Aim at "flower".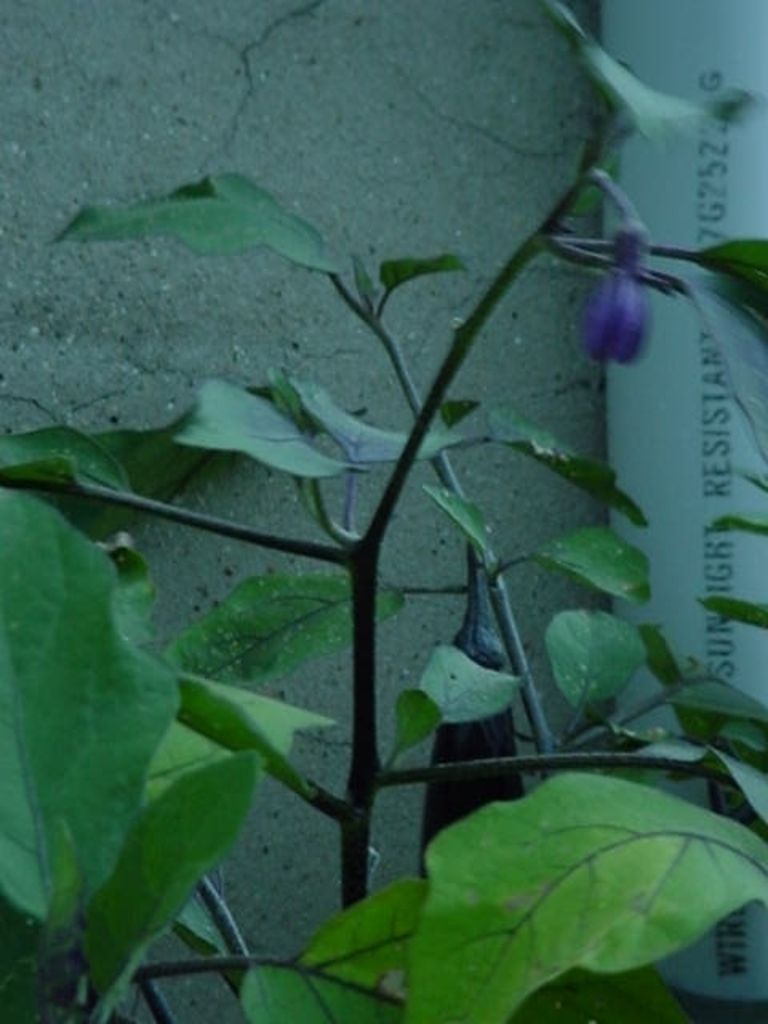
Aimed at locate(472, 125, 726, 365).
